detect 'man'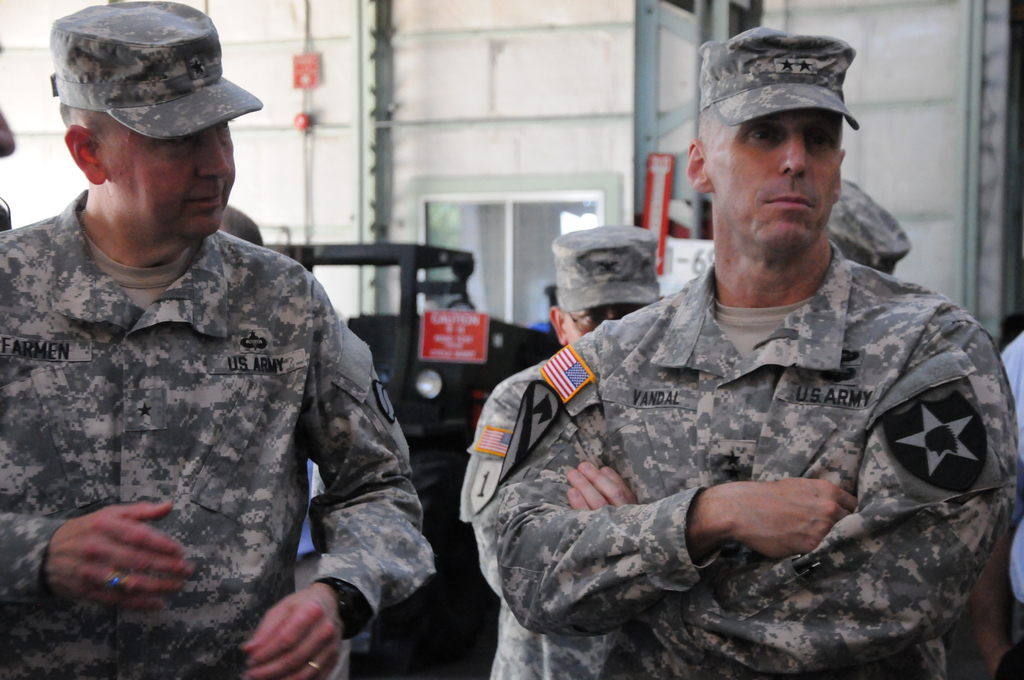
x1=217 y1=201 x2=378 y2=679
